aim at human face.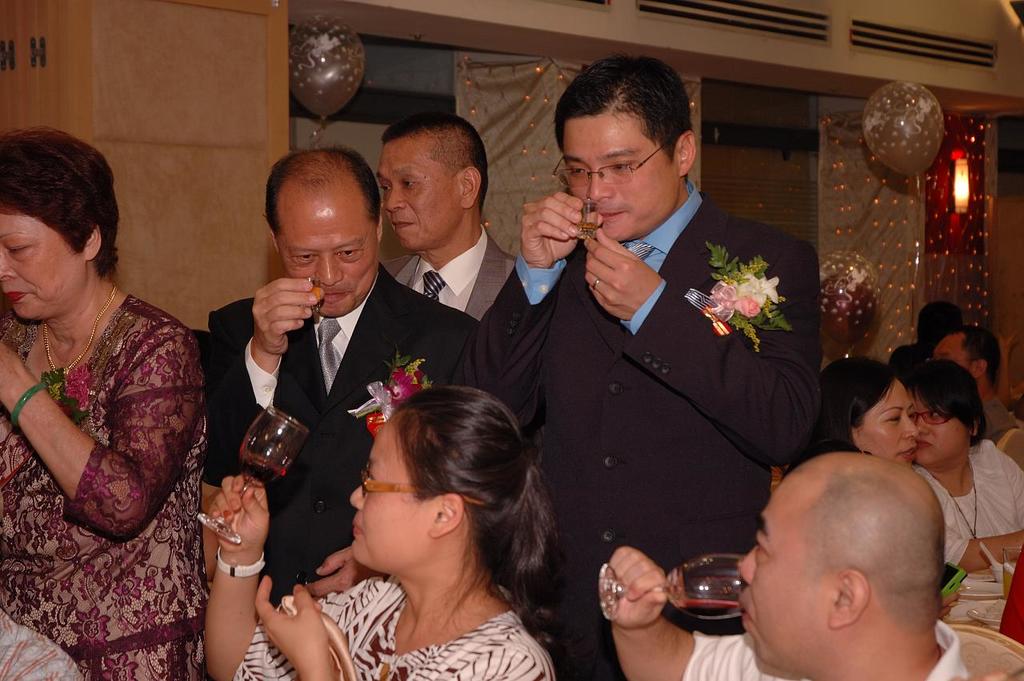
Aimed at box(375, 128, 462, 254).
